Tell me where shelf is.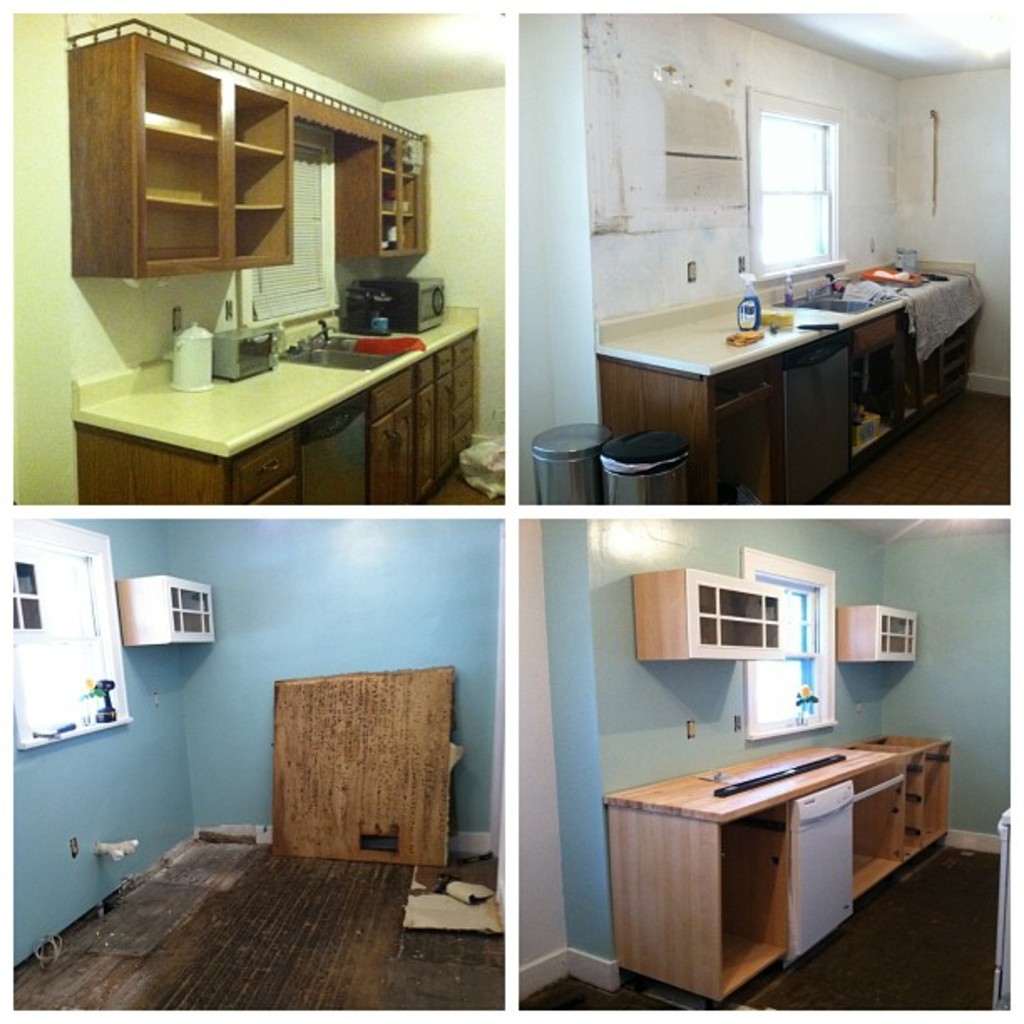
shelf is at (left=617, top=564, right=793, bottom=673).
